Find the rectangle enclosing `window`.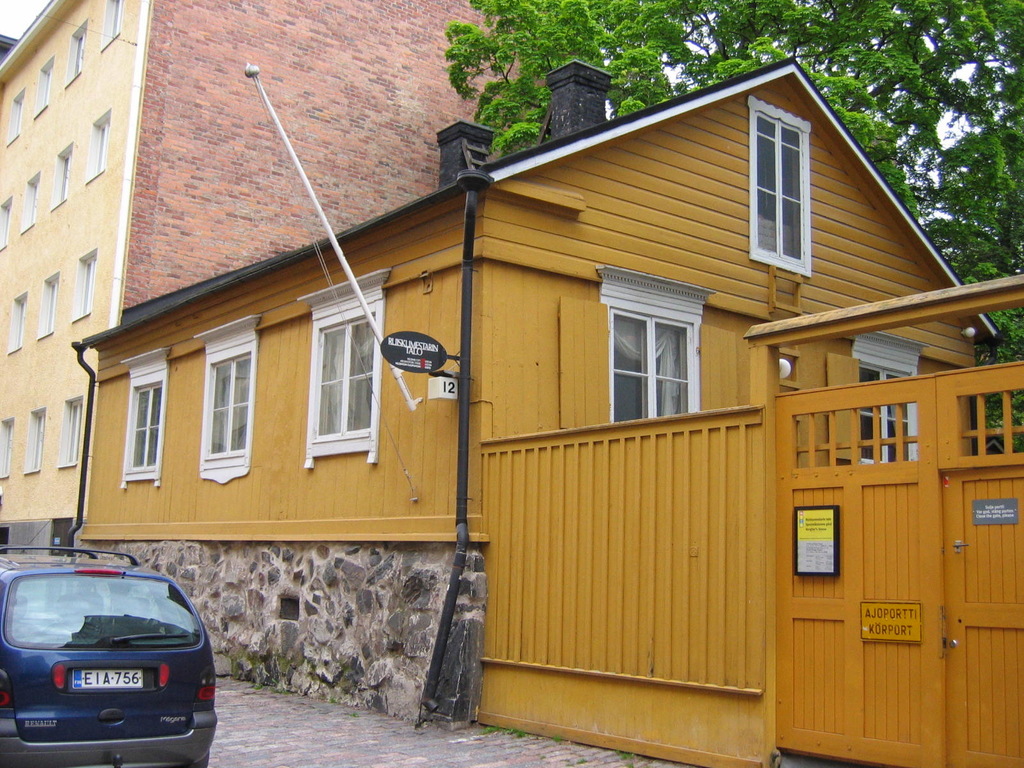
(left=65, top=21, right=87, bottom=88).
